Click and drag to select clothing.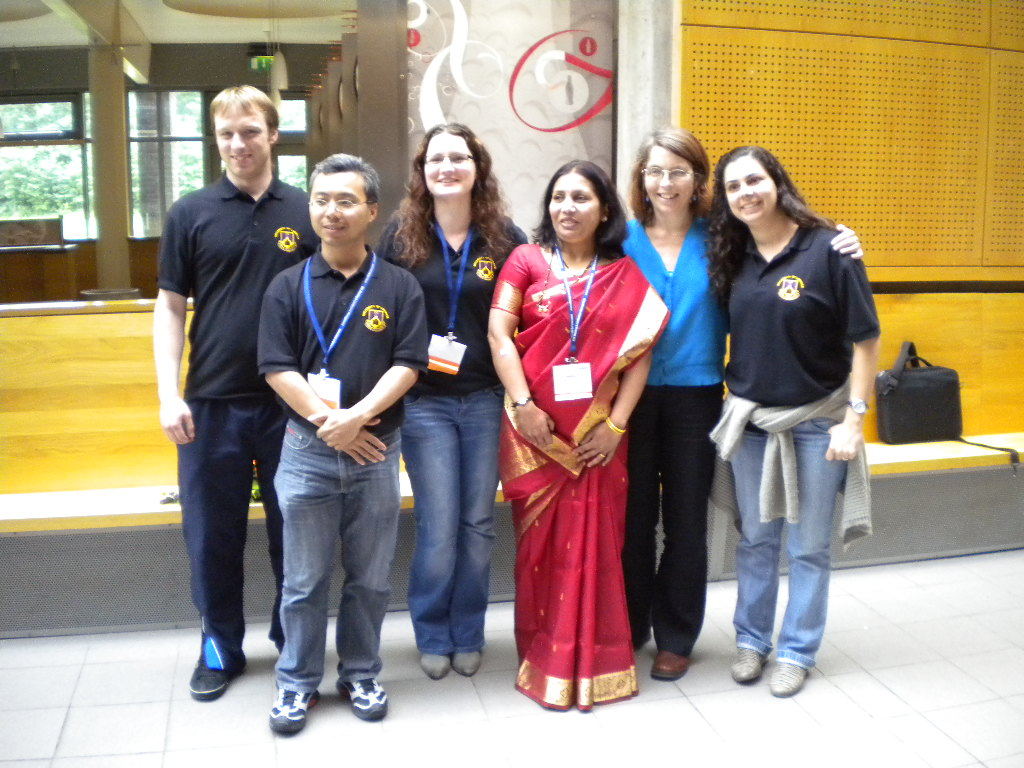
Selection: region(254, 238, 429, 696).
